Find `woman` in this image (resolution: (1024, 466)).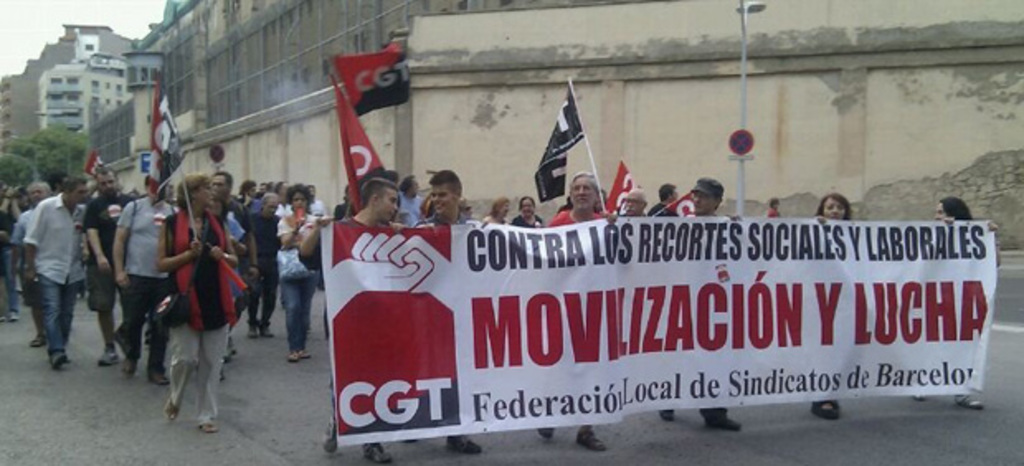
l=482, t=195, r=509, b=226.
